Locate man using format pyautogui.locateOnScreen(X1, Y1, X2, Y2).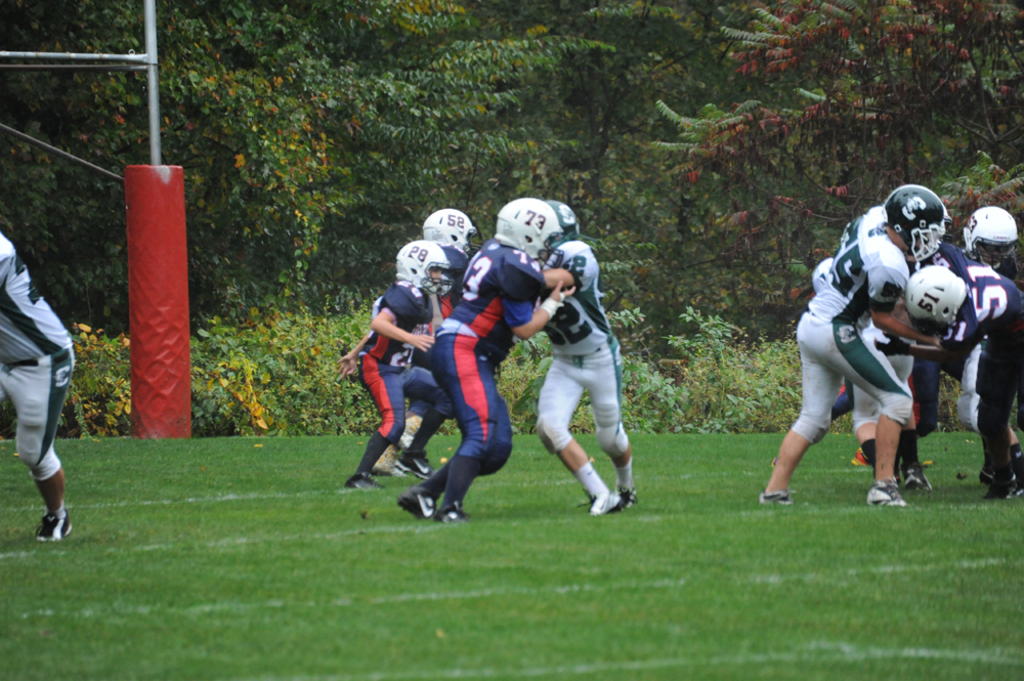
pyautogui.locateOnScreen(833, 258, 1017, 508).
